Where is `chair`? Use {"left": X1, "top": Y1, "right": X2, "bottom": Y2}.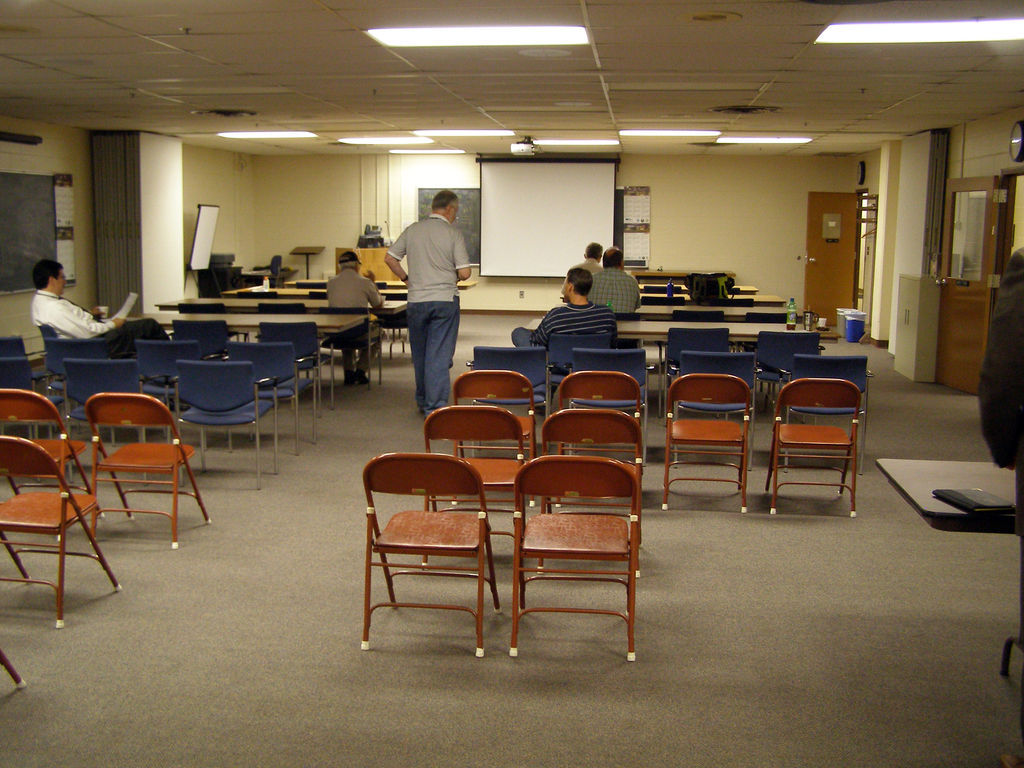
{"left": 0, "top": 435, "right": 123, "bottom": 628}.
